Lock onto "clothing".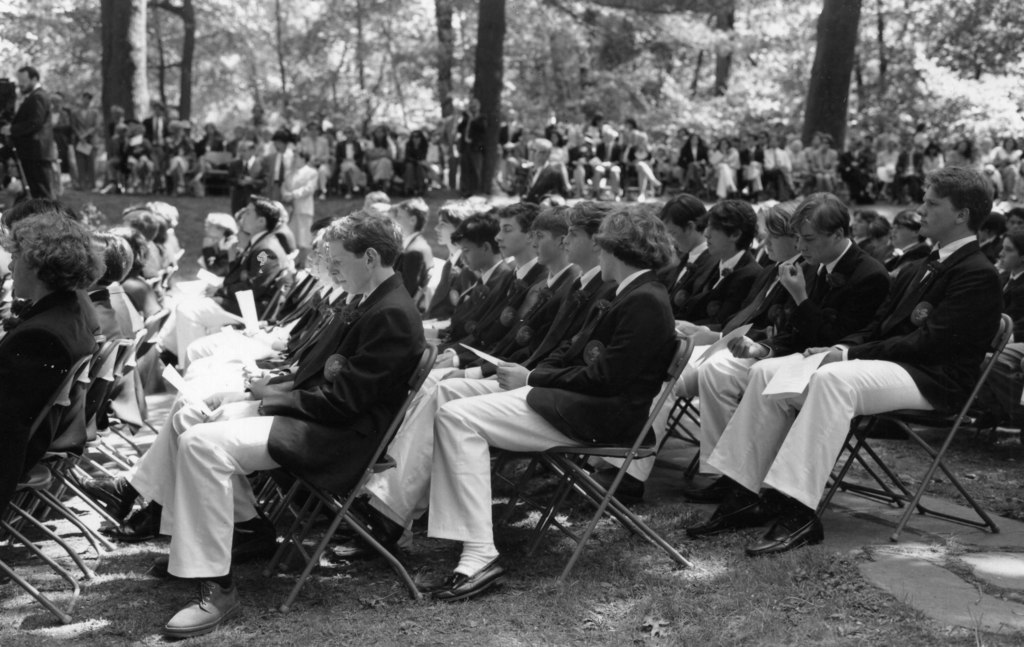
Locked: {"left": 143, "top": 242, "right": 246, "bottom": 347}.
